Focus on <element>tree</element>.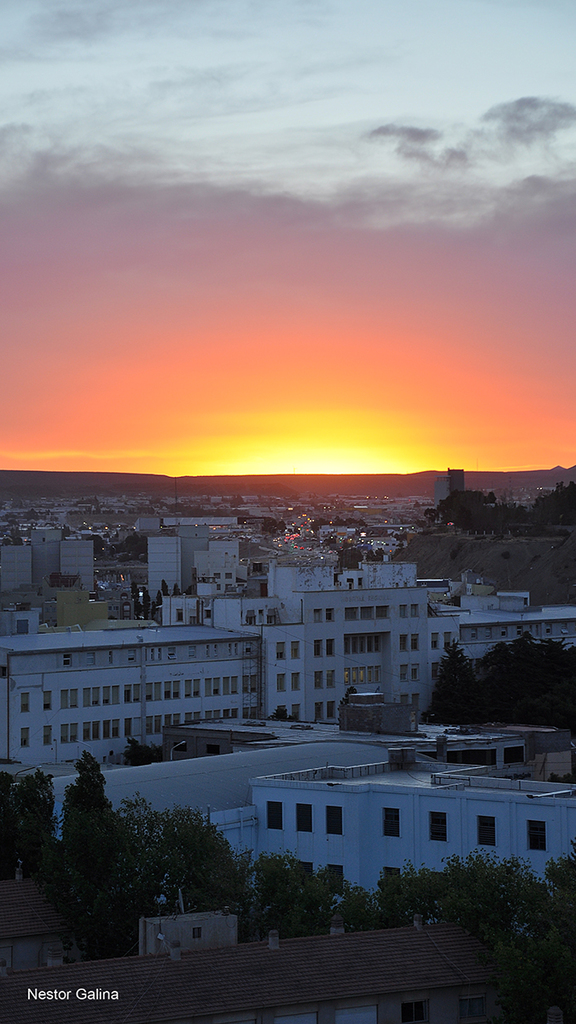
Focused at box=[337, 687, 358, 712].
